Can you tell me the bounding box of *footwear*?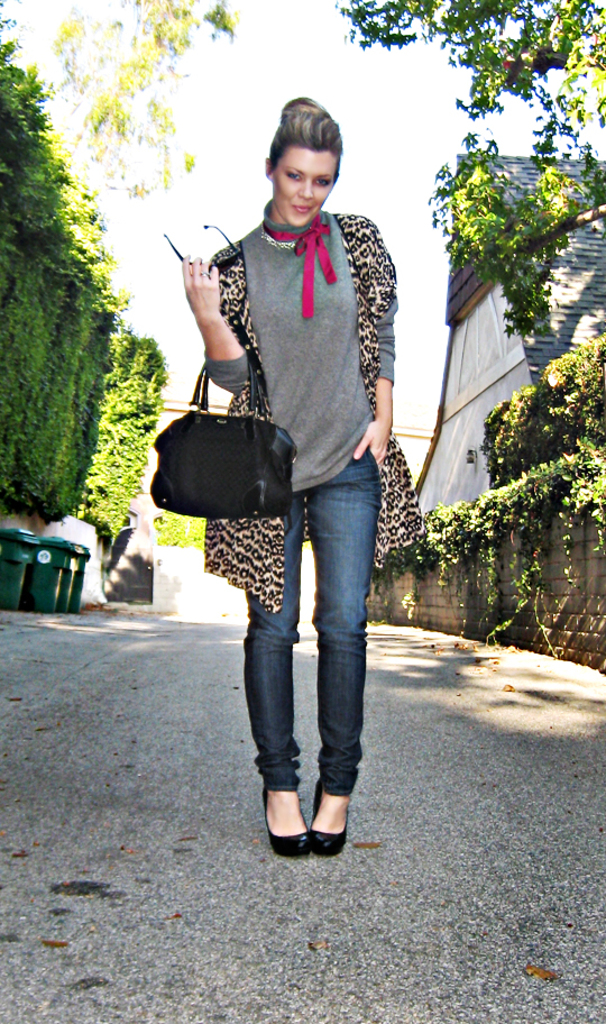
[left=266, top=776, right=349, bottom=866].
